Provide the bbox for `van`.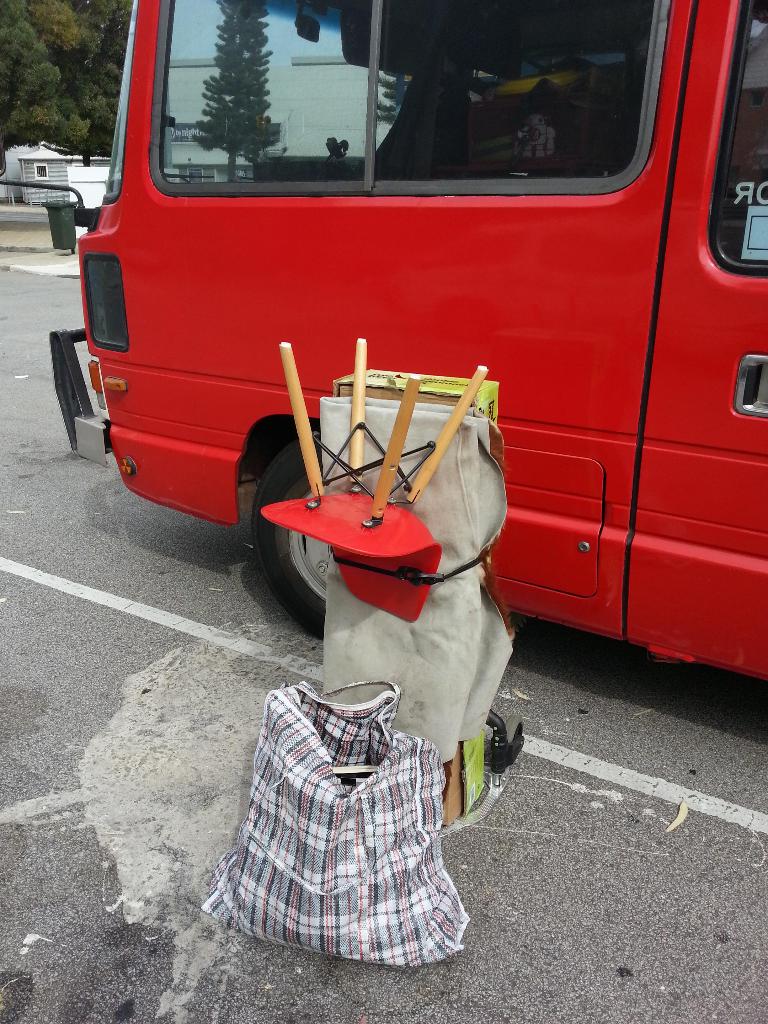
box=[0, 0, 767, 638].
